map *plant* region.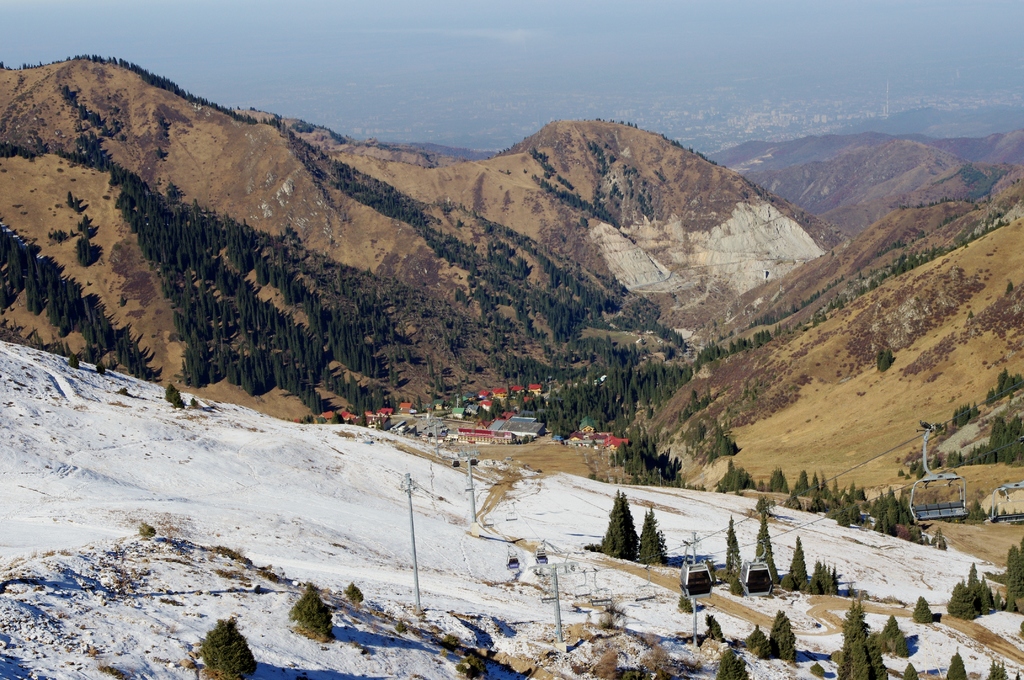
Mapped to pyautogui.locateOnScreen(115, 570, 134, 594).
